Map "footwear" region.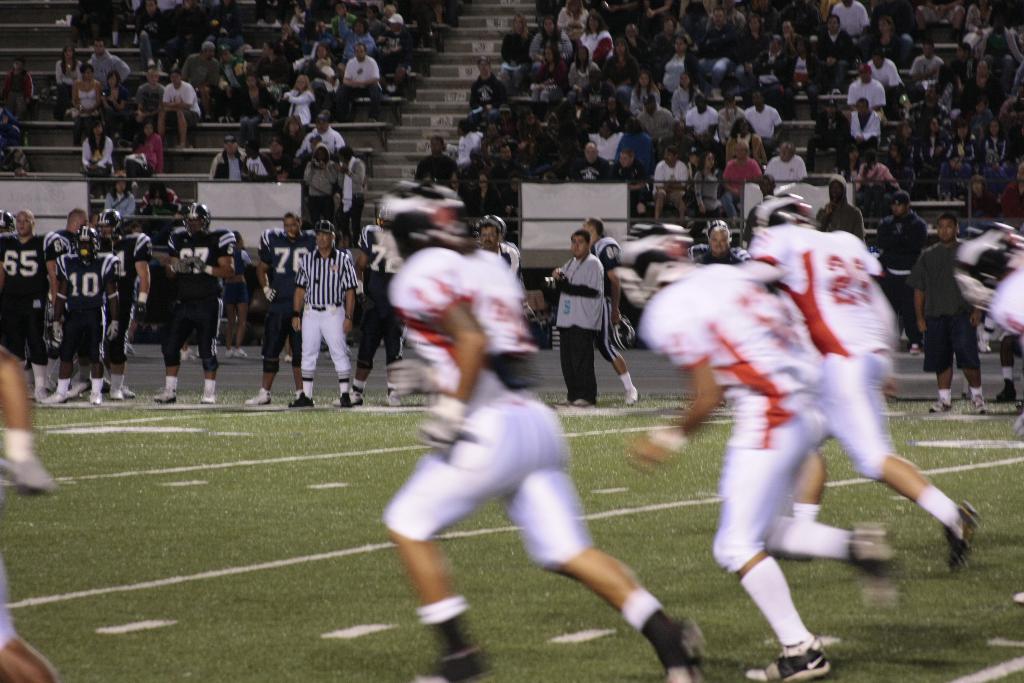
Mapped to (240, 386, 274, 404).
